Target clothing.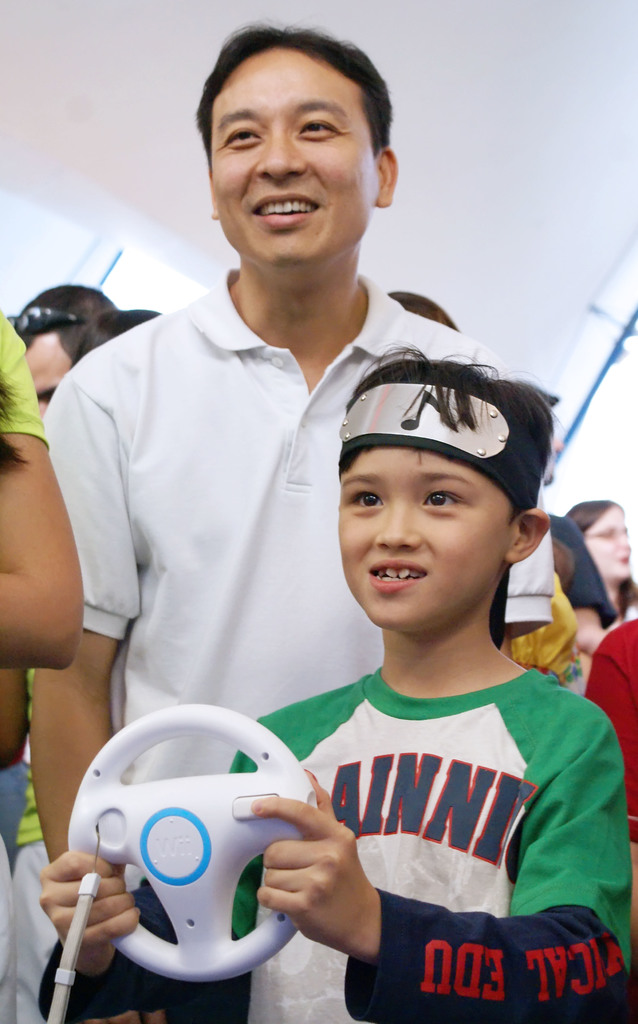
Target region: [503, 582, 584, 701].
